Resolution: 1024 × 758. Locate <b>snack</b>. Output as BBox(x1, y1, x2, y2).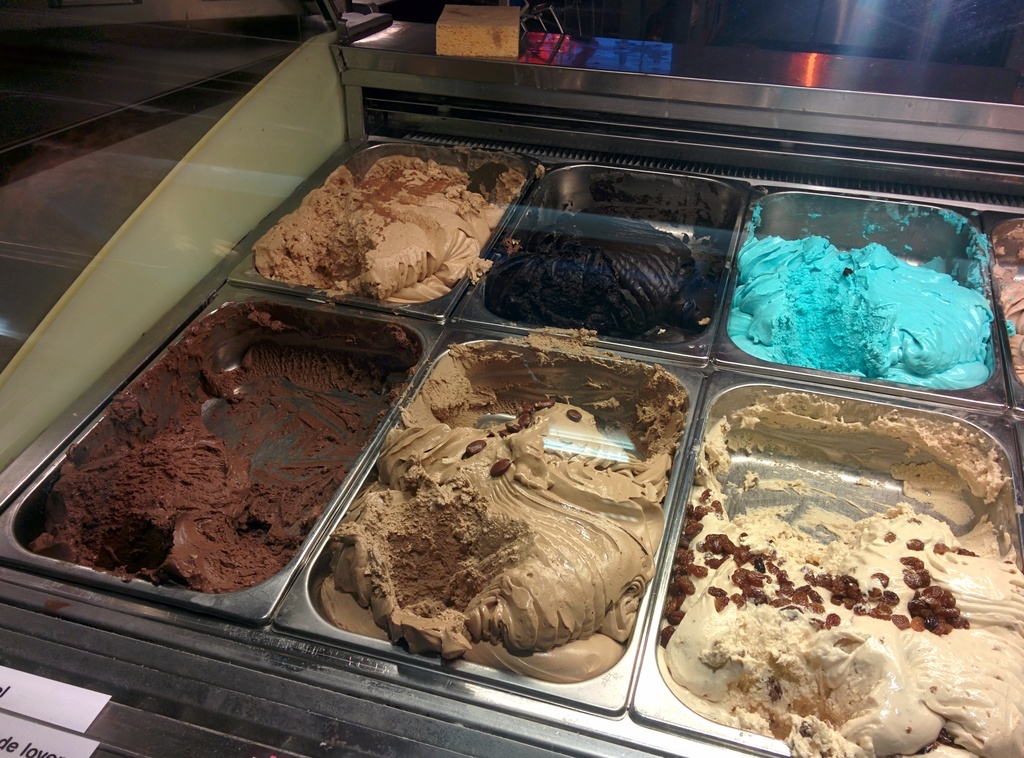
BBox(656, 403, 1023, 757).
